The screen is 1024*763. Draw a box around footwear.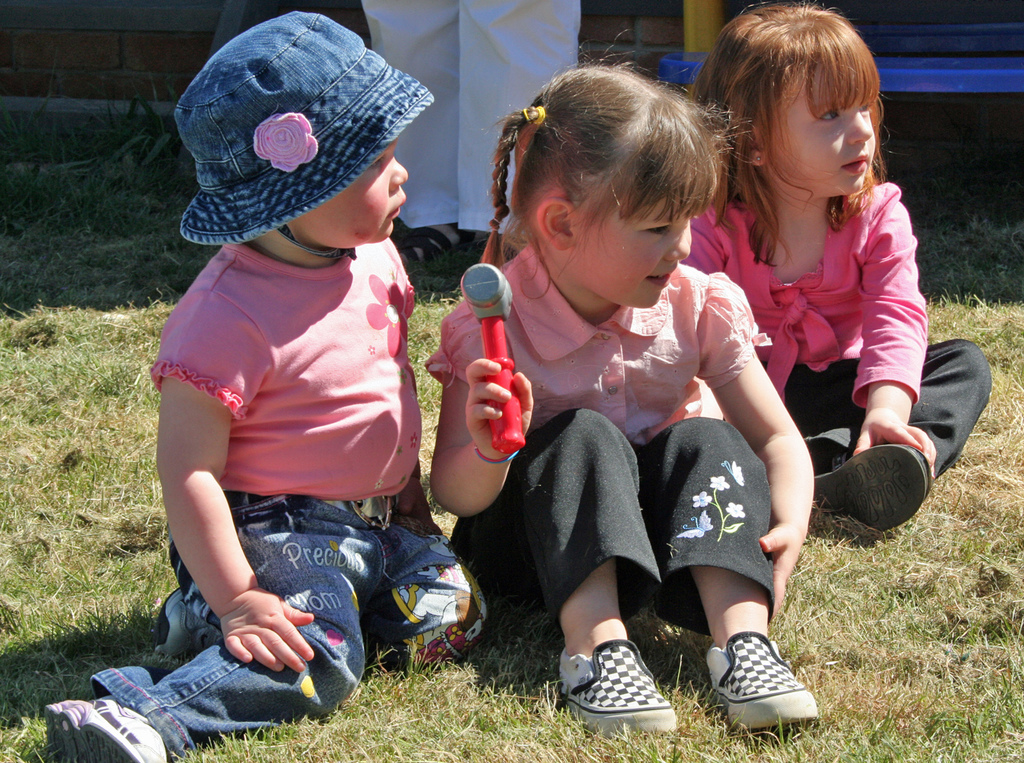
Rect(815, 433, 915, 541).
